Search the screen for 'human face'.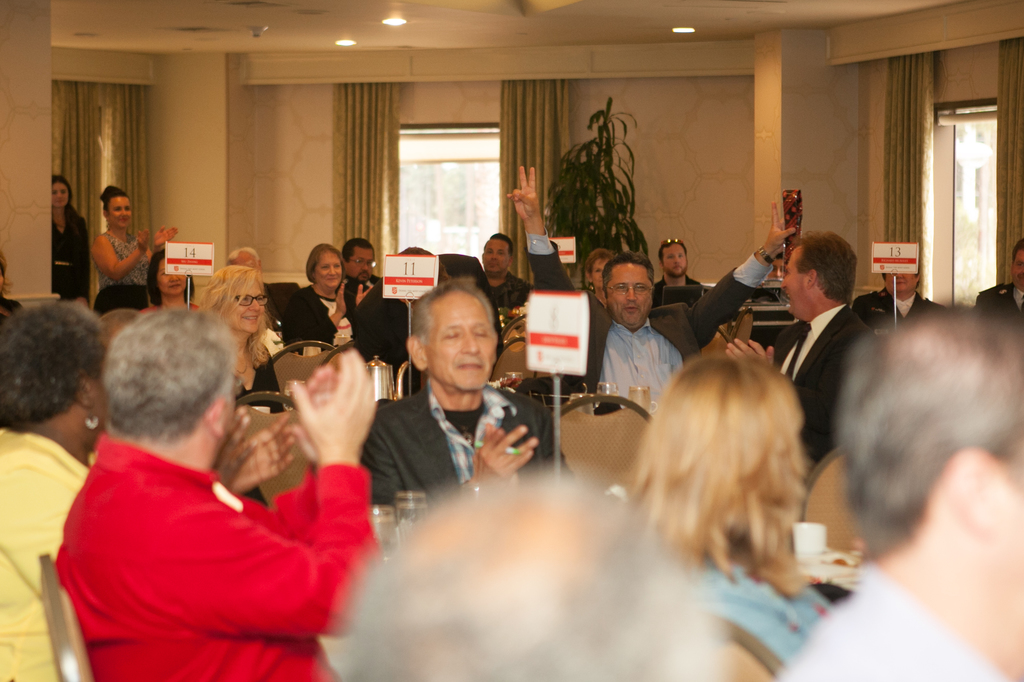
Found at 591/259/607/287.
